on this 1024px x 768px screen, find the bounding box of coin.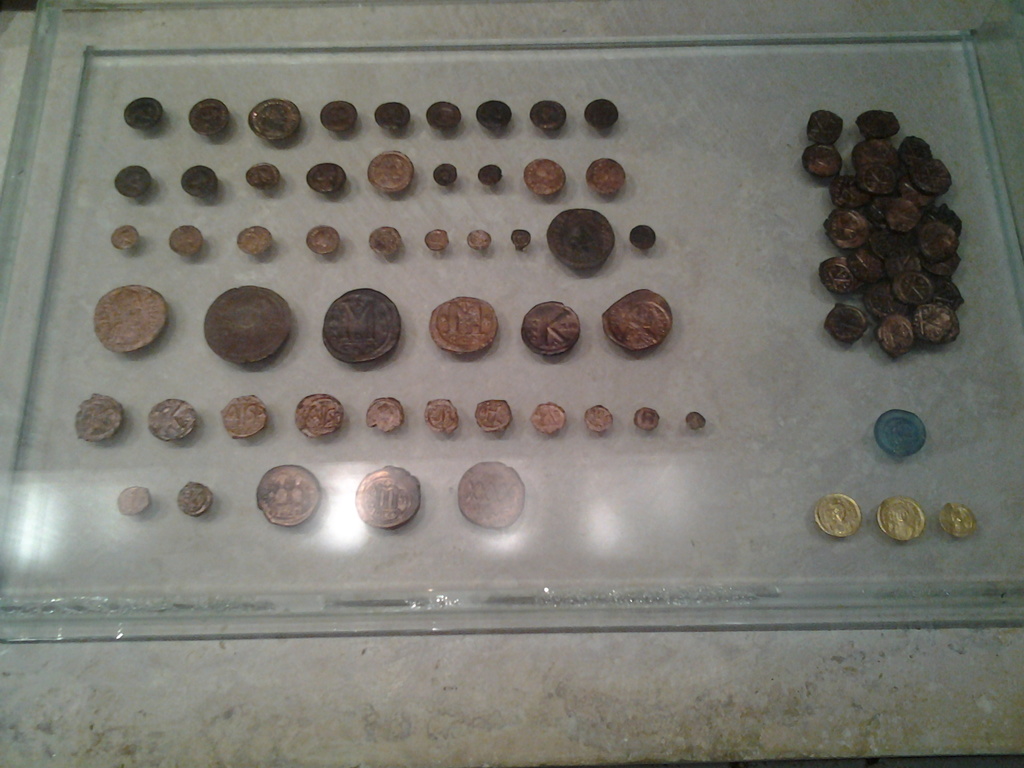
Bounding box: l=512, t=229, r=532, b=252.
